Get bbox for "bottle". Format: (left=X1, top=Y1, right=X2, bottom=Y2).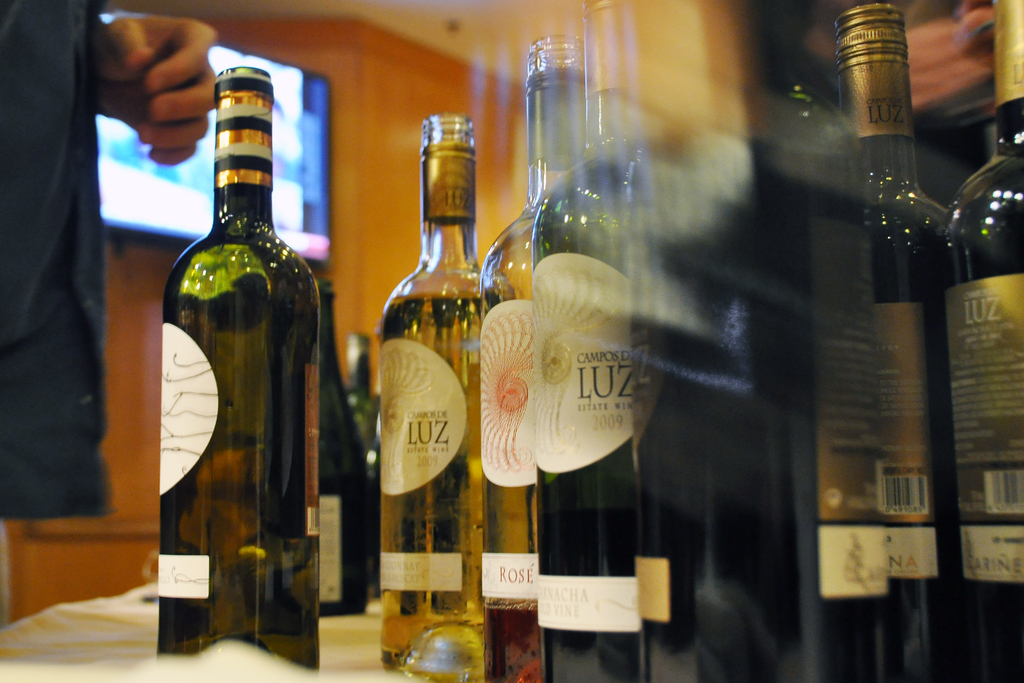
(left=834, top=3, right=947, bottom=682).
